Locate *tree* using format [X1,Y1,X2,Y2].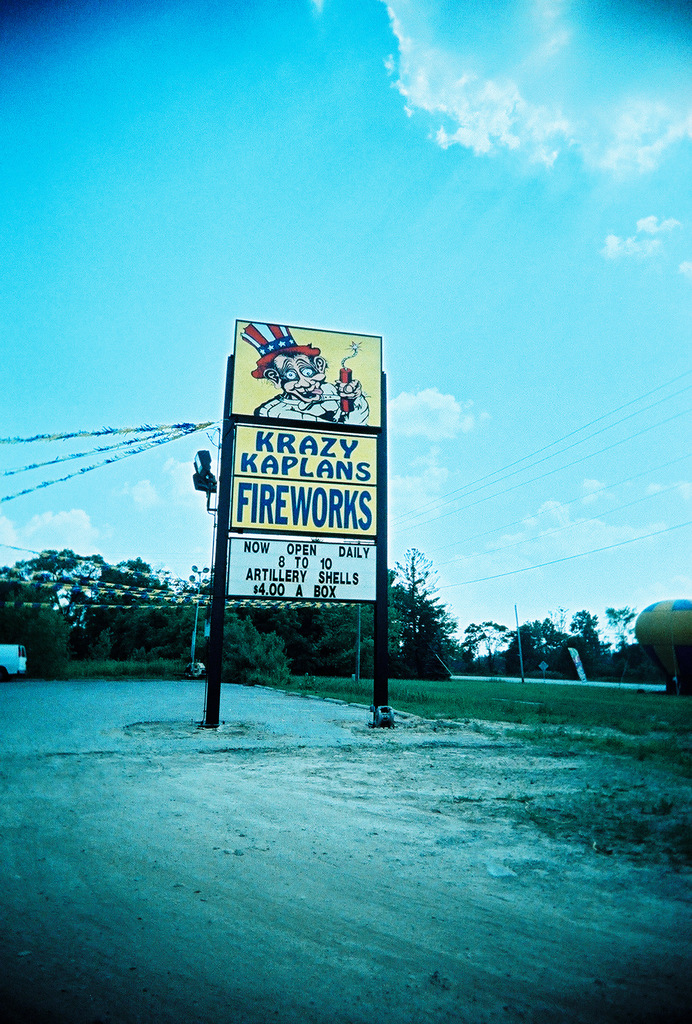
[0,547,110,650].
